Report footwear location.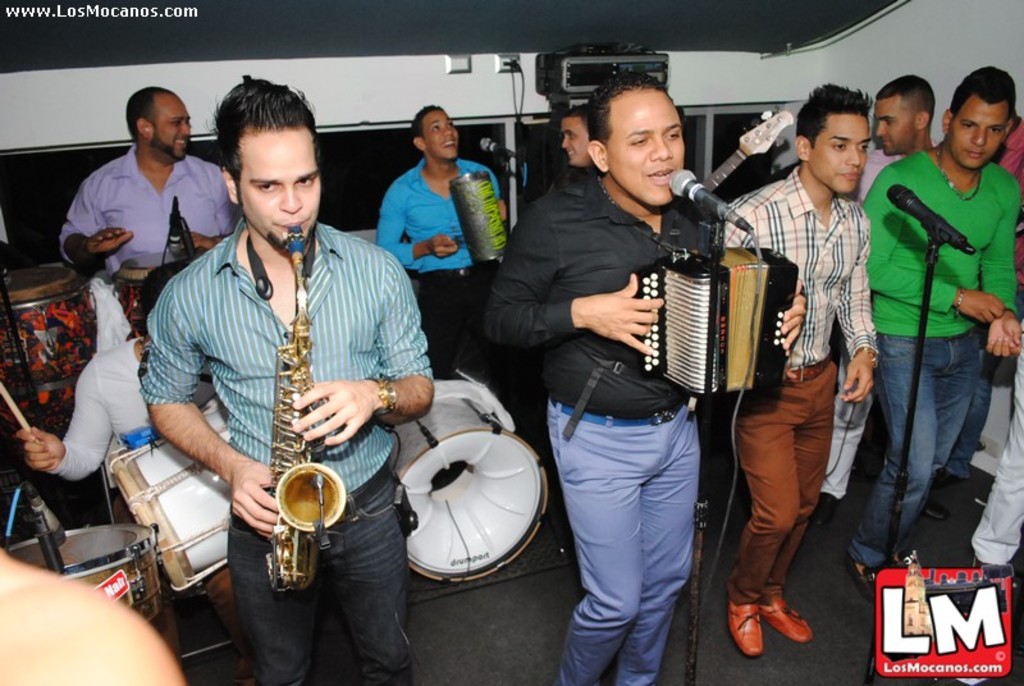
Report: rect(925, 498, 943, 521).
